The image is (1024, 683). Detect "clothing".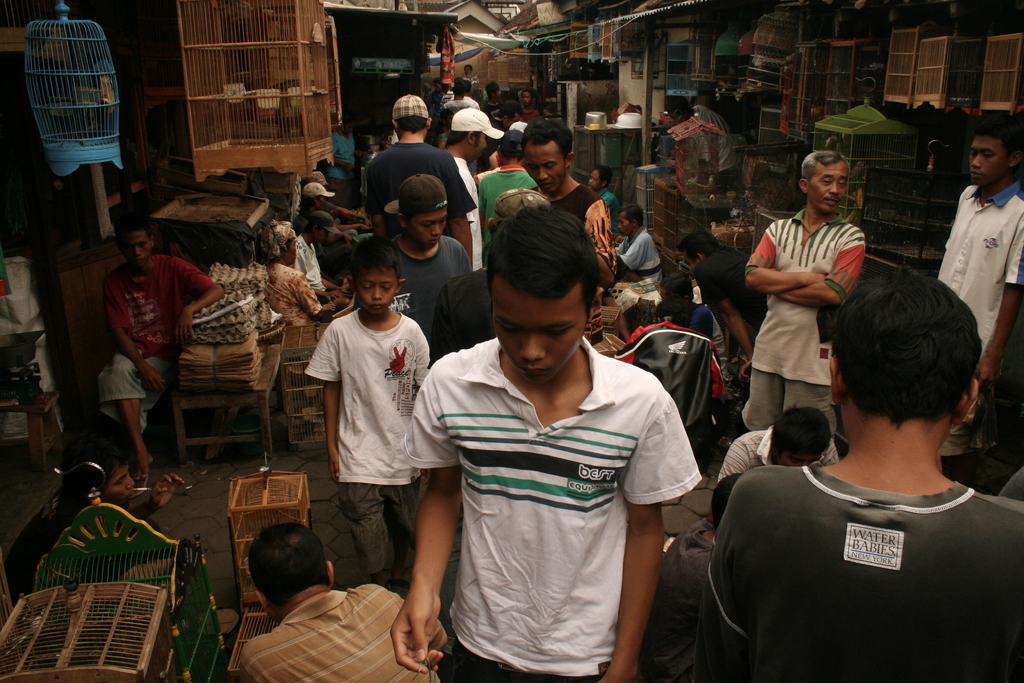
Detection: [941, 185, 1023, 465].
